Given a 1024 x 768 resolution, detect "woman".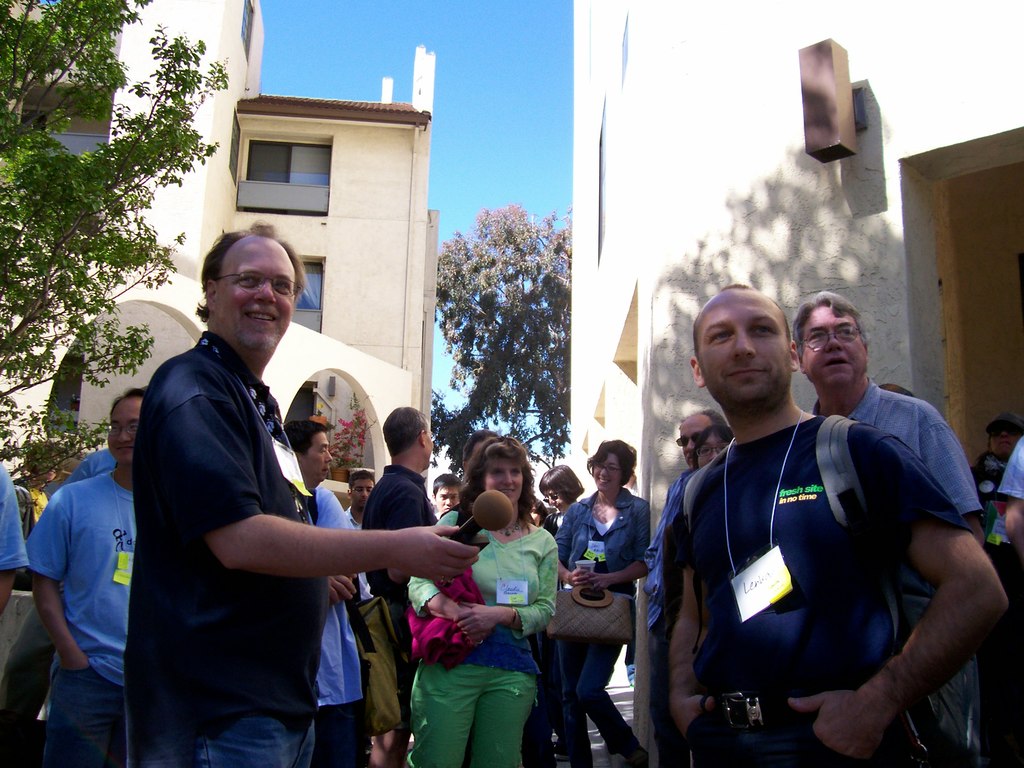
[531,493,549,525].
